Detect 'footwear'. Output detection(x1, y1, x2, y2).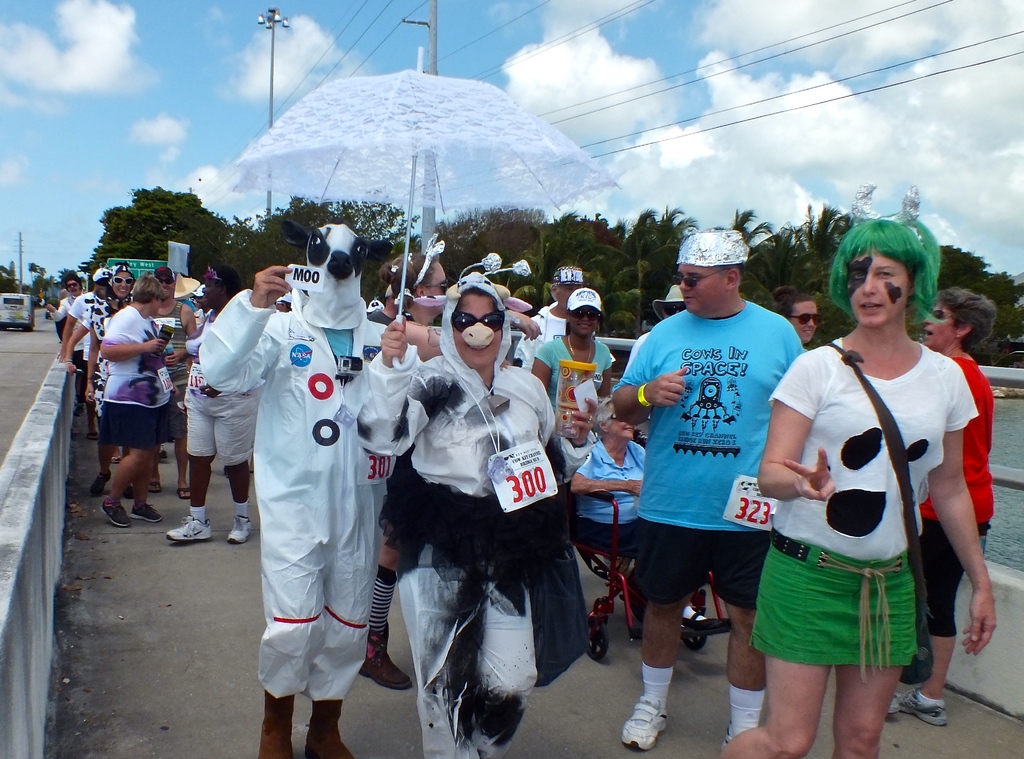
detection(176, 483, 193, 501).
